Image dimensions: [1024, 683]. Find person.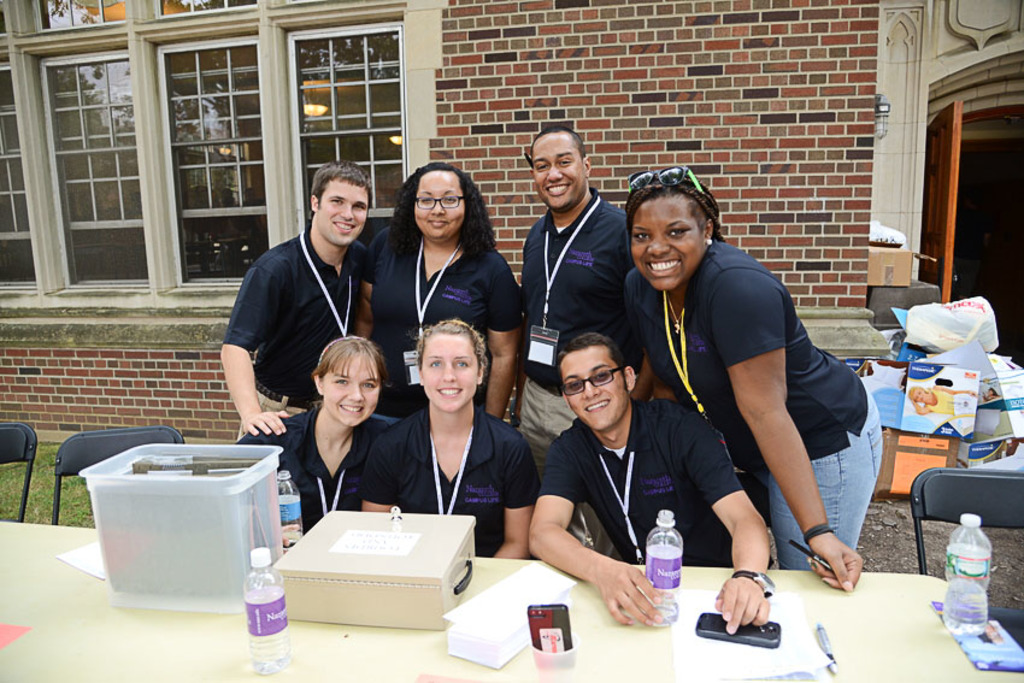
l=528, t=331, r=770, b=634.
